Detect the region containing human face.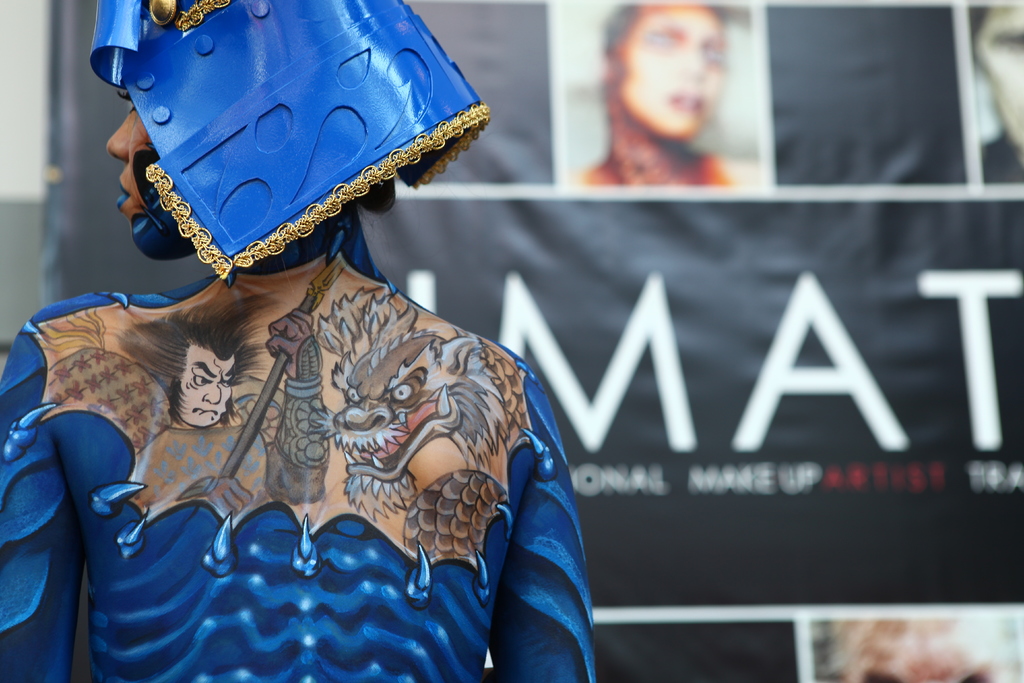
[left=173, top=352, right=228, bottom=424].
